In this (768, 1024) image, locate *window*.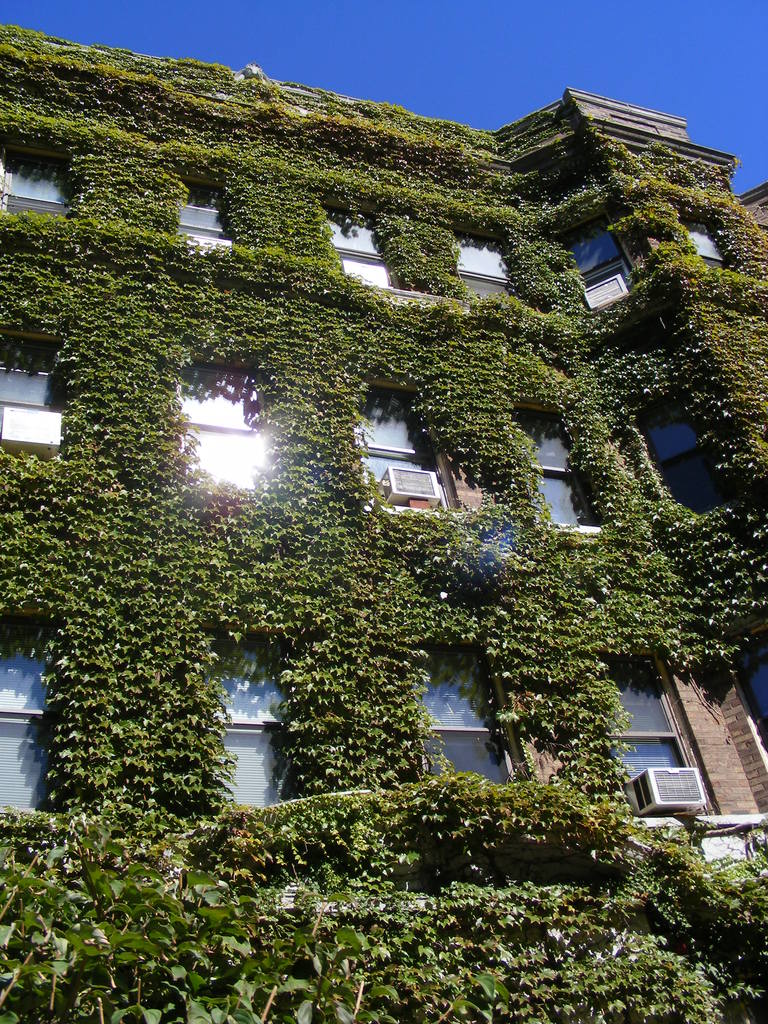
Bounding box: left=514, top=383, right=630, bottom=561.
